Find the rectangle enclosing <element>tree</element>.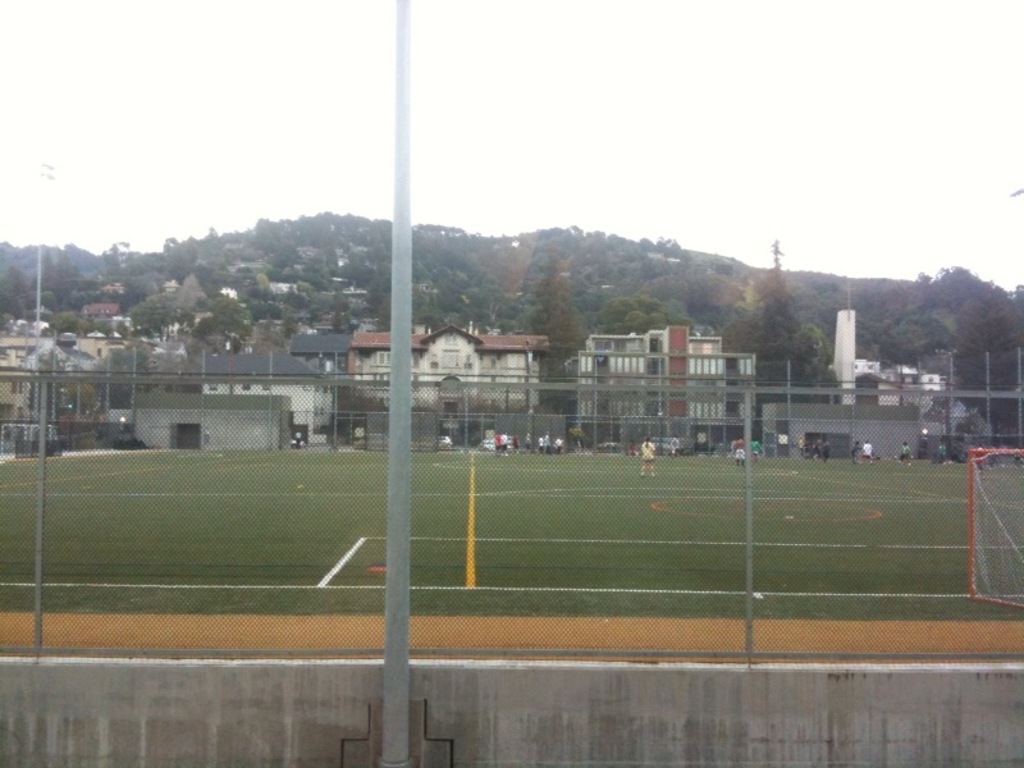
x1=248 y1=305 x2=285 y2=315.
